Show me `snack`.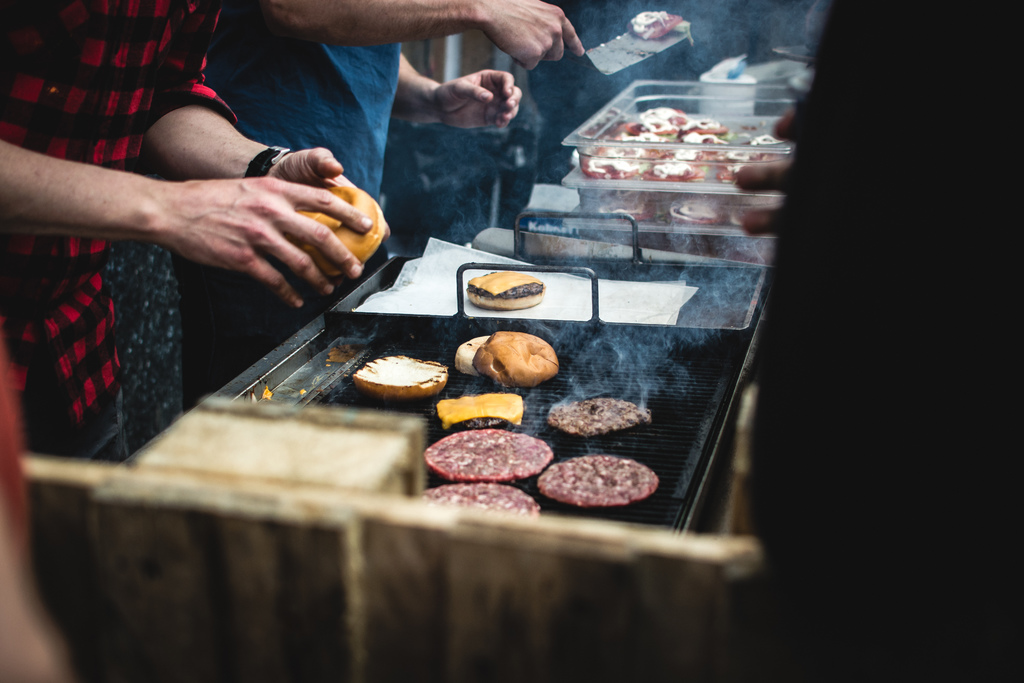
`snack` is here: region(289, 185, 380, 277).
